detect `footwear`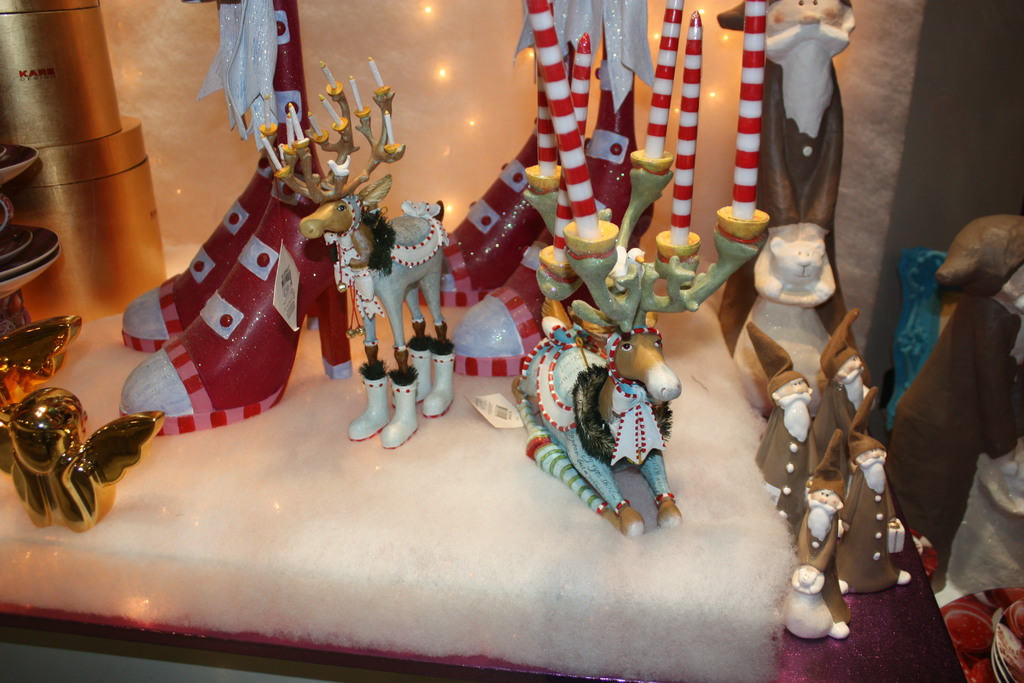
pyautogui.locateOnScreen(120, 79, 308, 363)
